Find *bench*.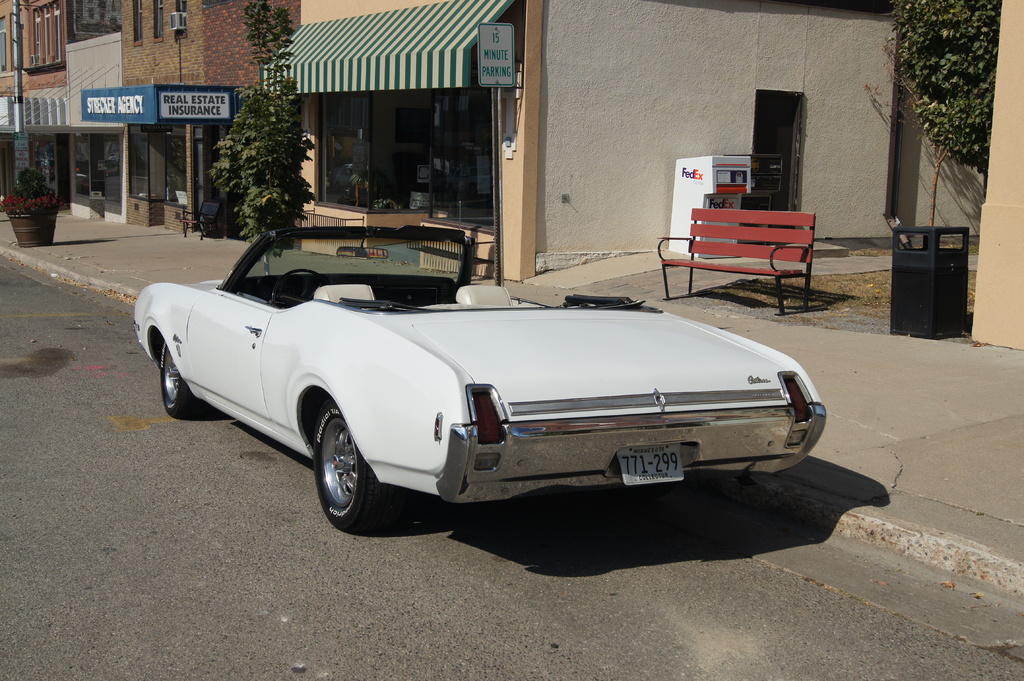
l=673, t=196, r=835, b=311.
